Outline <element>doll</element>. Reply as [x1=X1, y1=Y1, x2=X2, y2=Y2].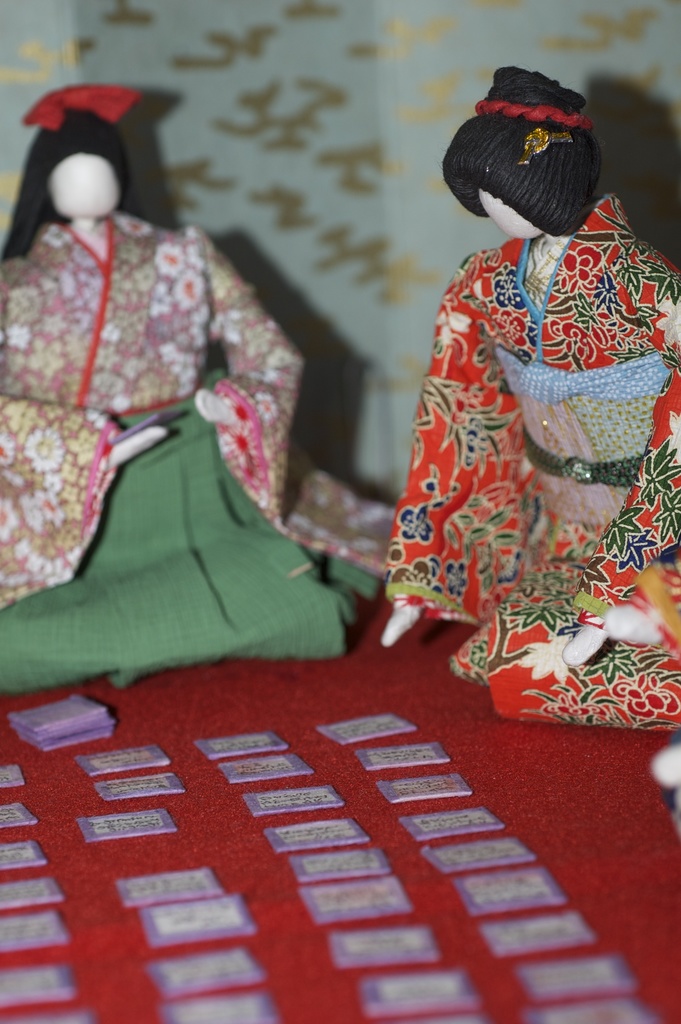
[x1=371, y1=61, x2=680, y2=725].
